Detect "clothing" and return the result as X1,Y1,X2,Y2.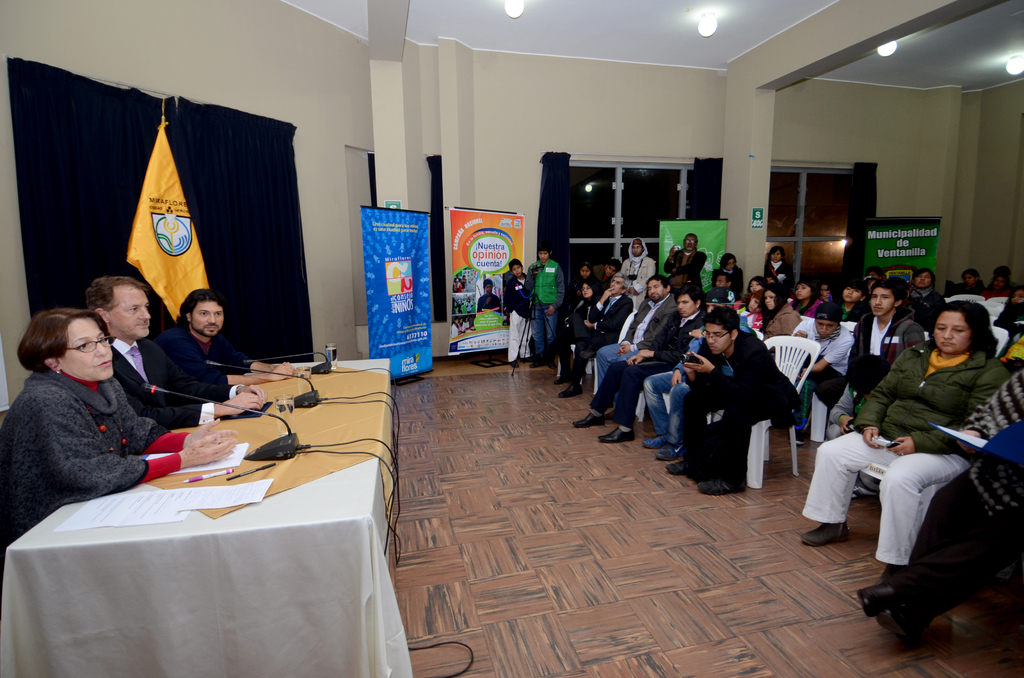
110,332,243,414.
